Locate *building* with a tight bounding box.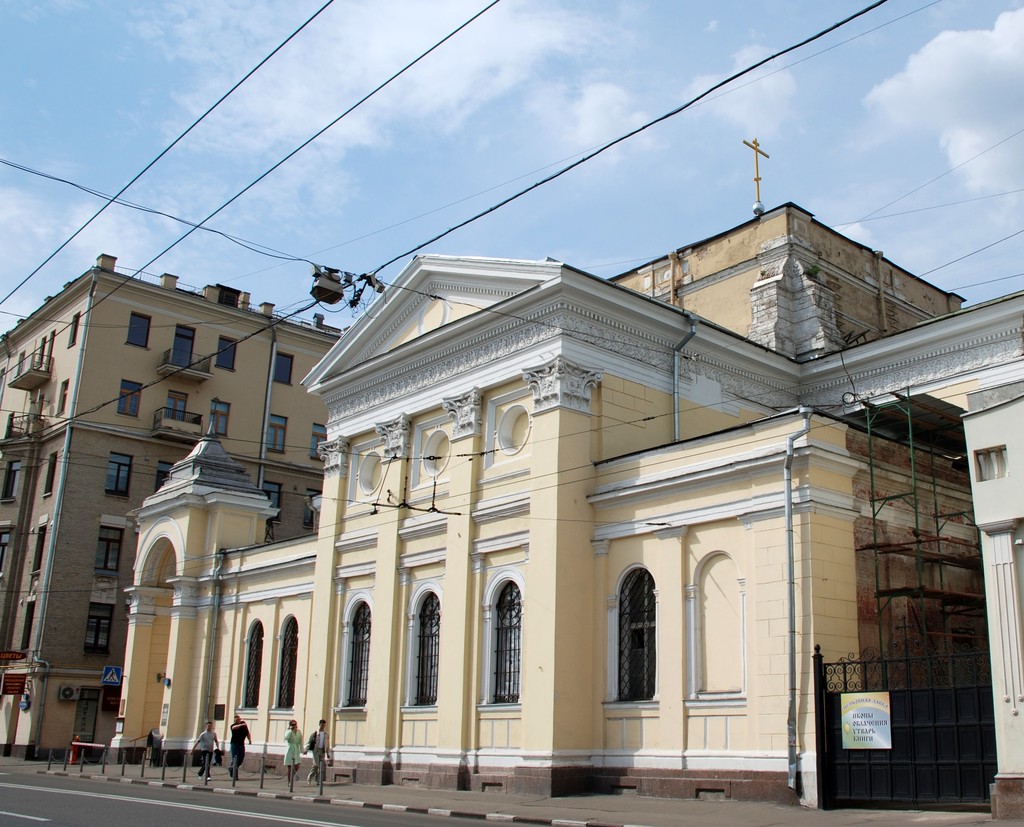
<box>0,249,344,758</box>.
